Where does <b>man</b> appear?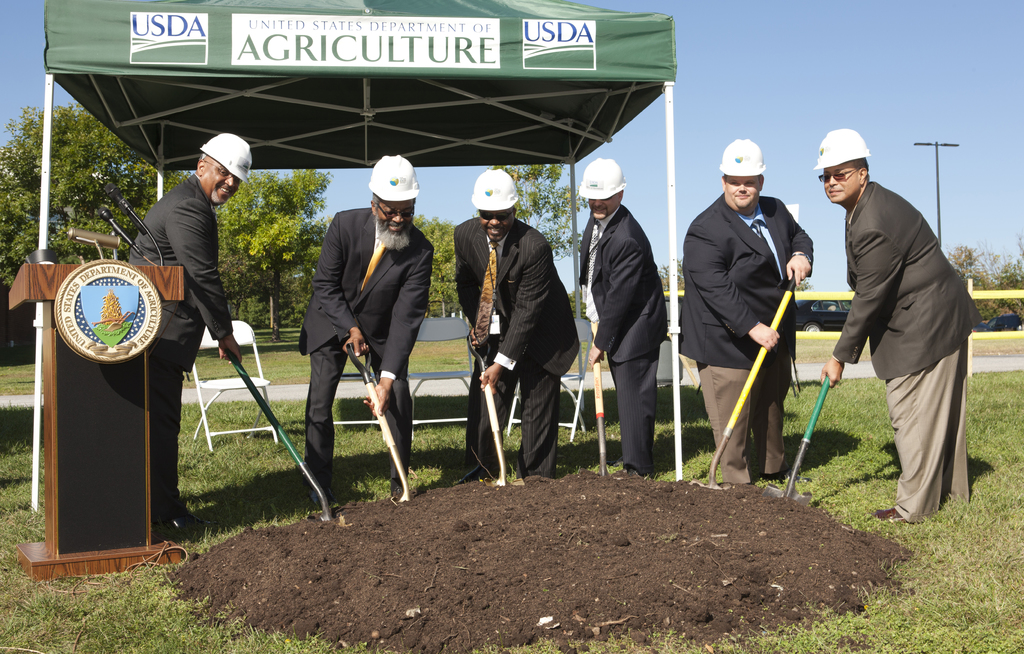
Appears at <box>452,163,586,487</box>.
